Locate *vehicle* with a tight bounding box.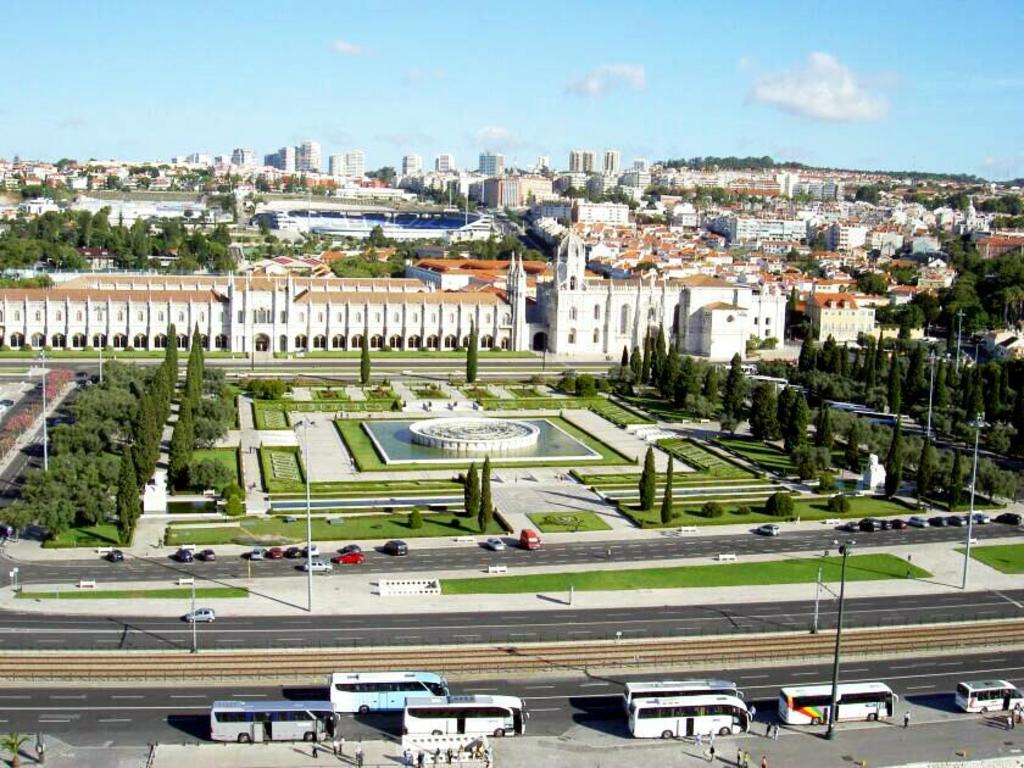
left=106, top=547, right=126, bottom=558.
